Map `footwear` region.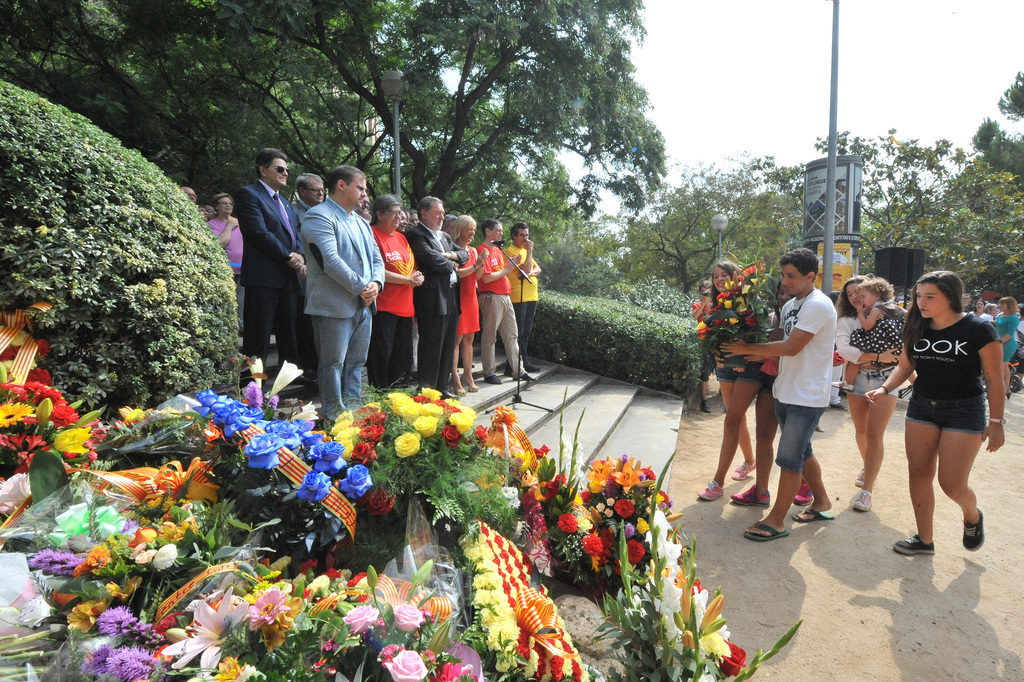
Mapped to l=795, t=480, r=815, b=506.
